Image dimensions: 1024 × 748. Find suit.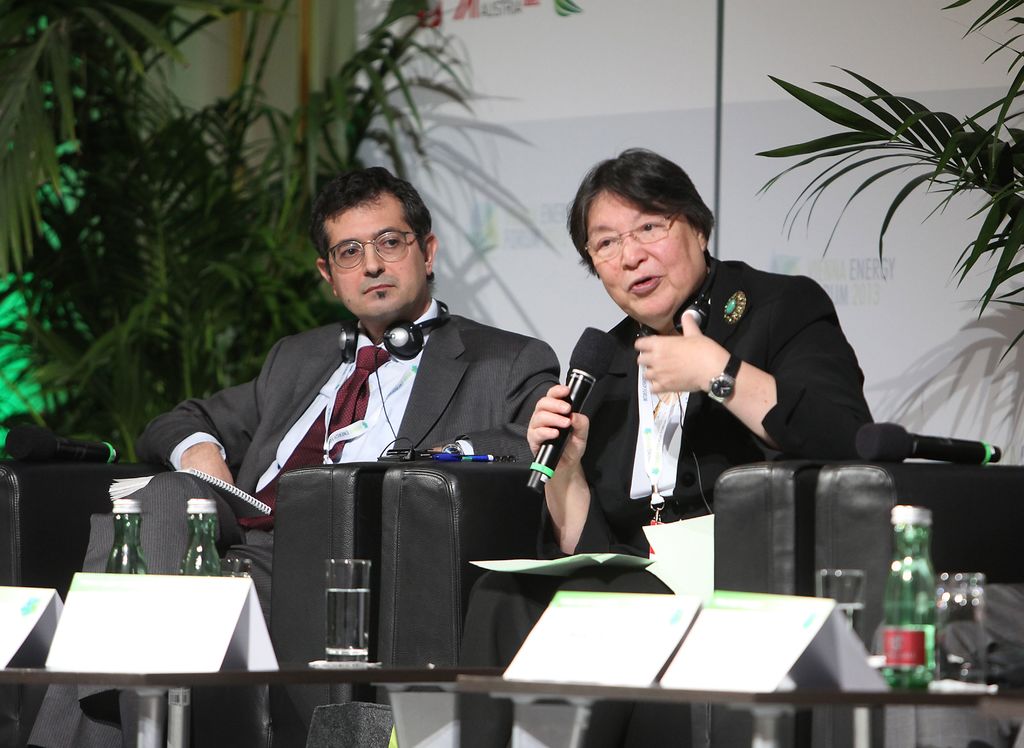
bbox=[447, 245, 870, 747].
